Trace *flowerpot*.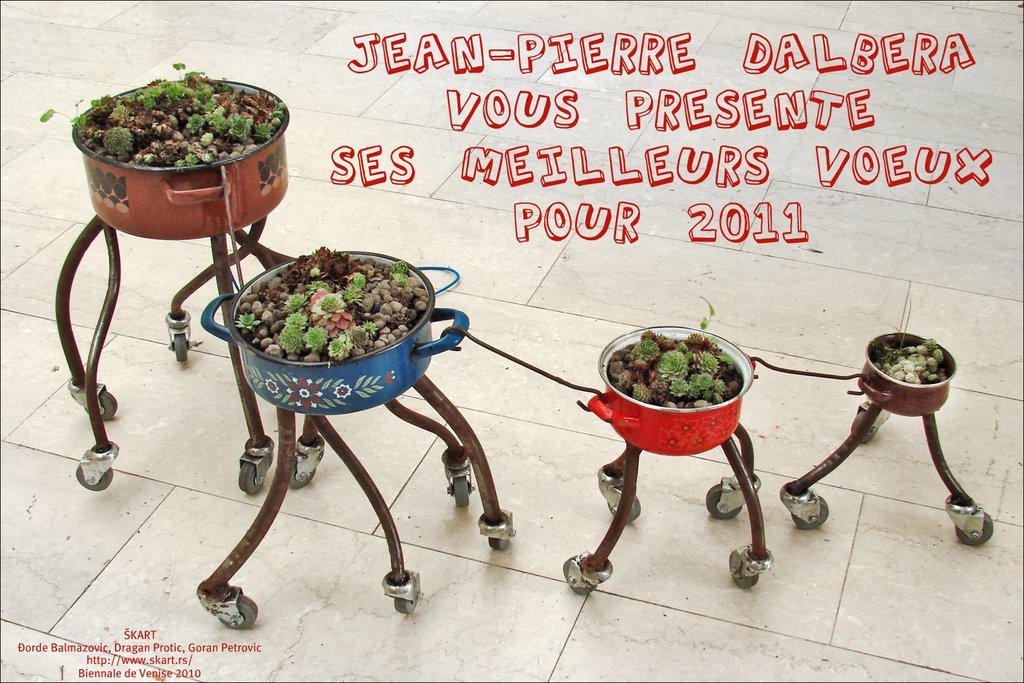
Traced to <region>225, 241, 440, 417</region>.
